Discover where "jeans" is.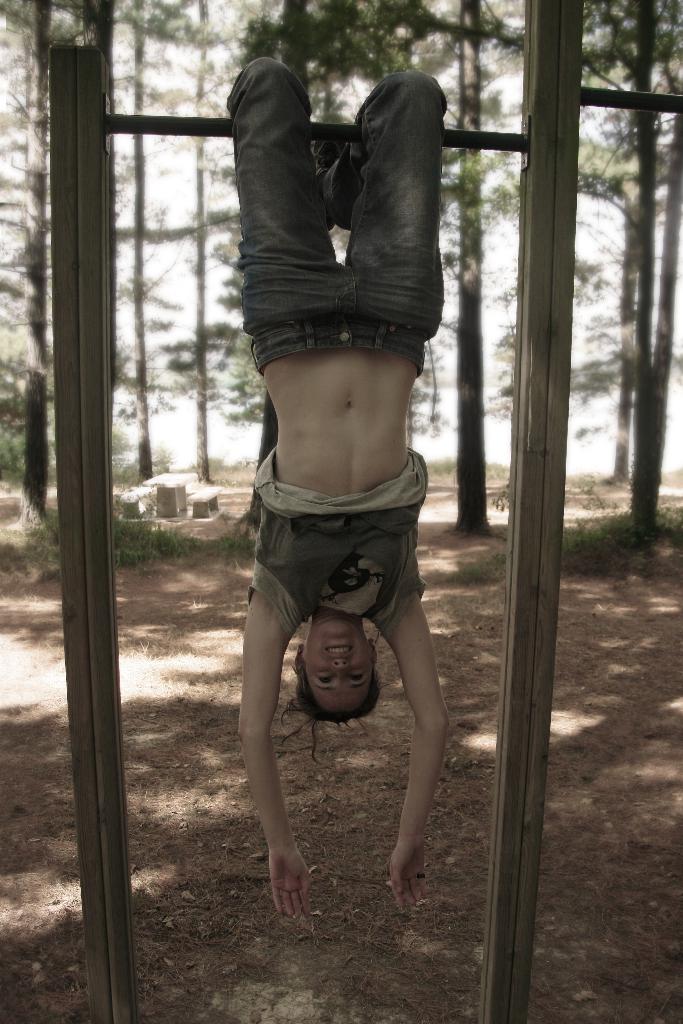
Discovered at [left=224, top=120, right=444, bottom=387].
